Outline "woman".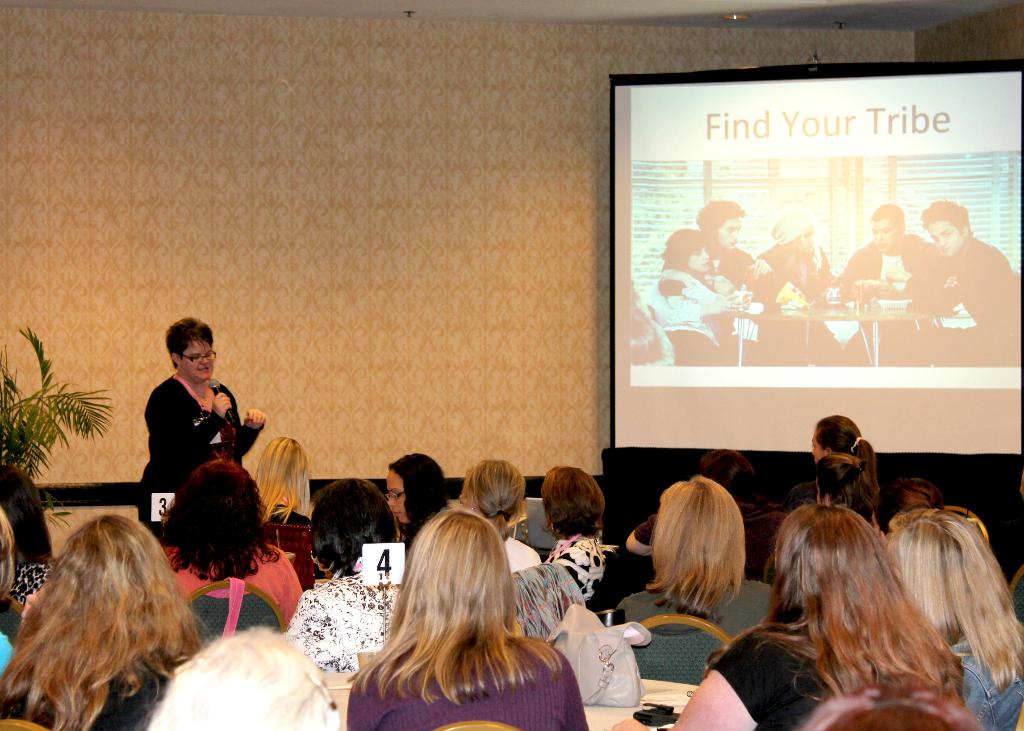
Outline: x1=384, y1=452, x2=448, y2=548.
